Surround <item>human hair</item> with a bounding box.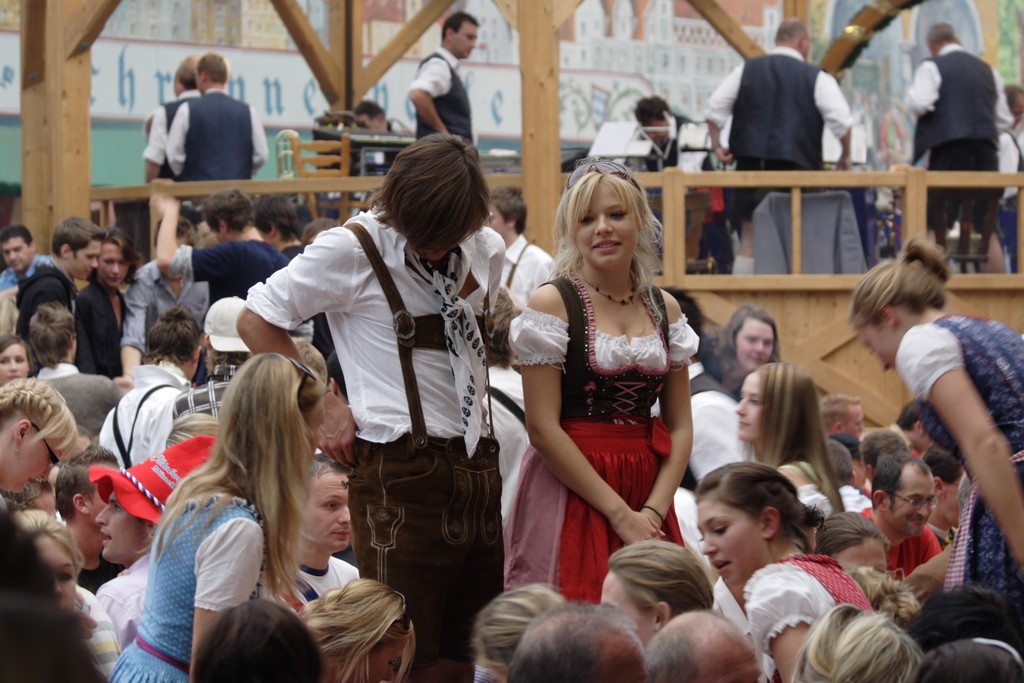
BBox(696, 457, 827, 551).
